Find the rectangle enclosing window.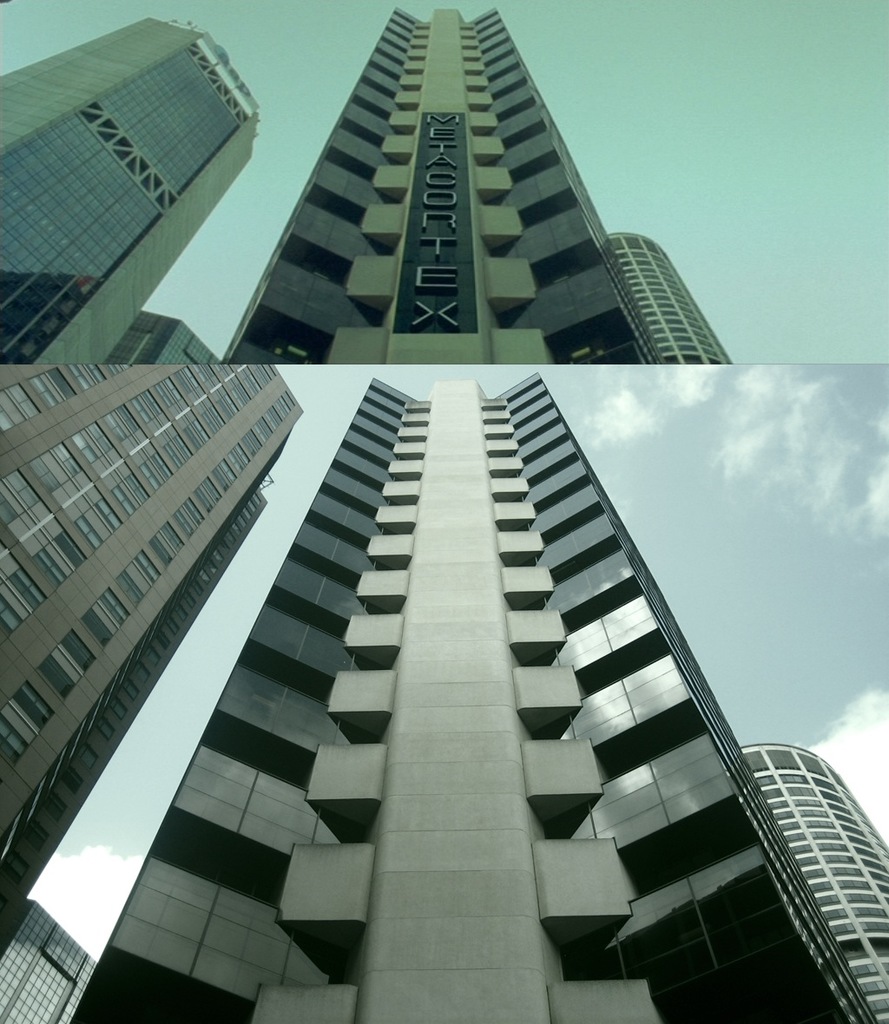
l=656, t=309, r=679, b=316.
